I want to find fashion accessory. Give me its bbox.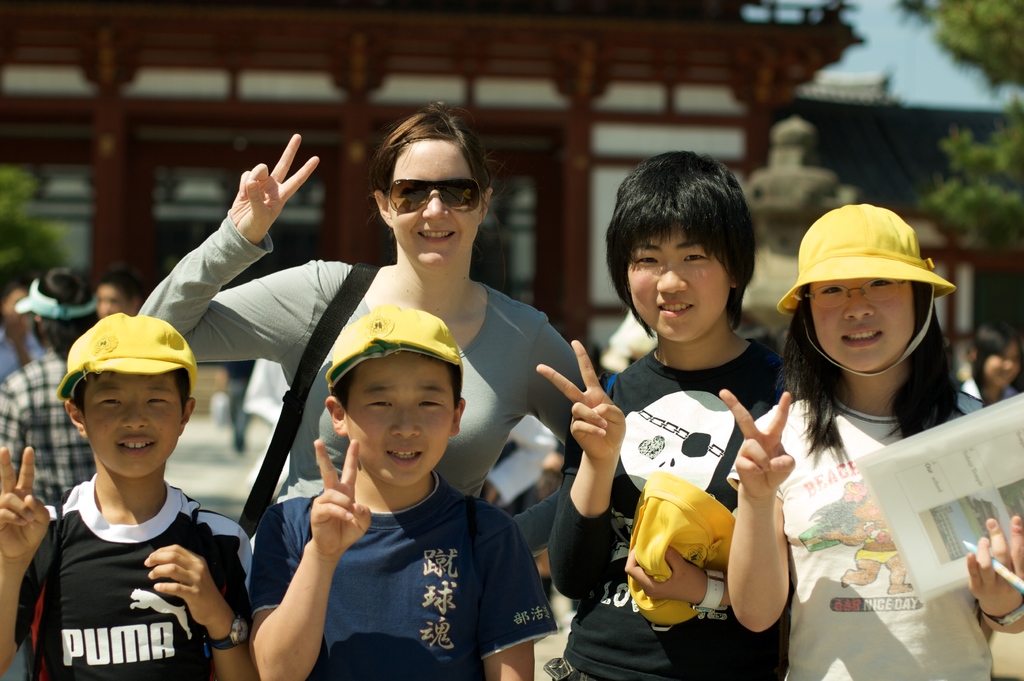
bbox=(241, 259, 384, 544).
